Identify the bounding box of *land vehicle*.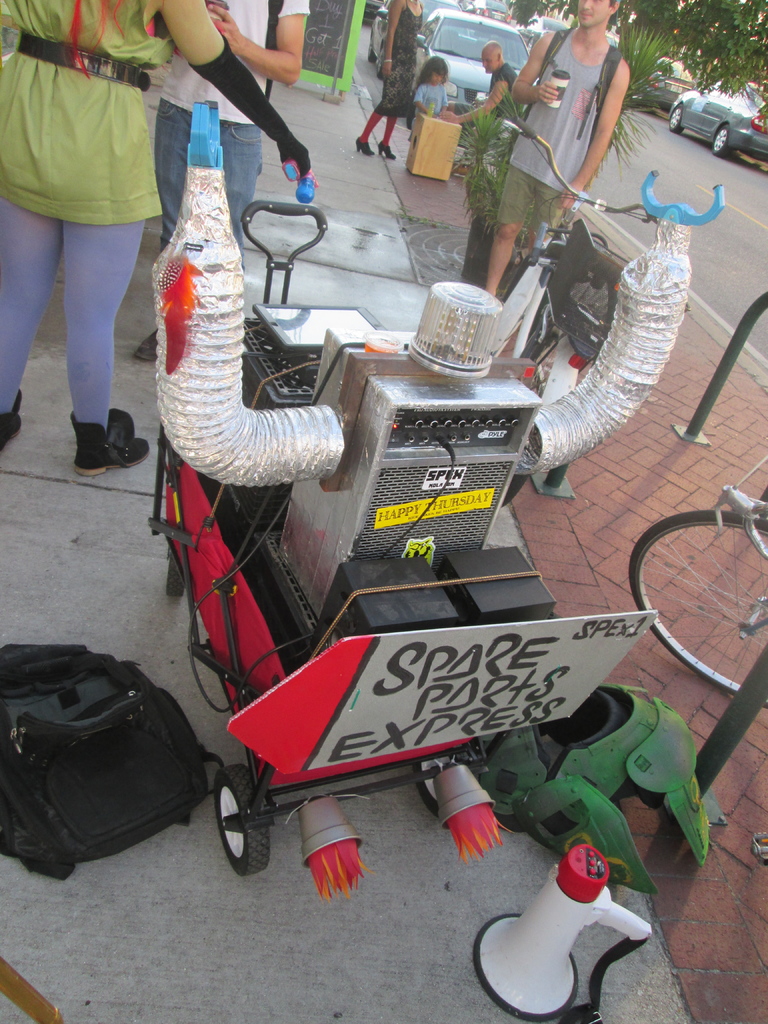
(417,8,534,118).
